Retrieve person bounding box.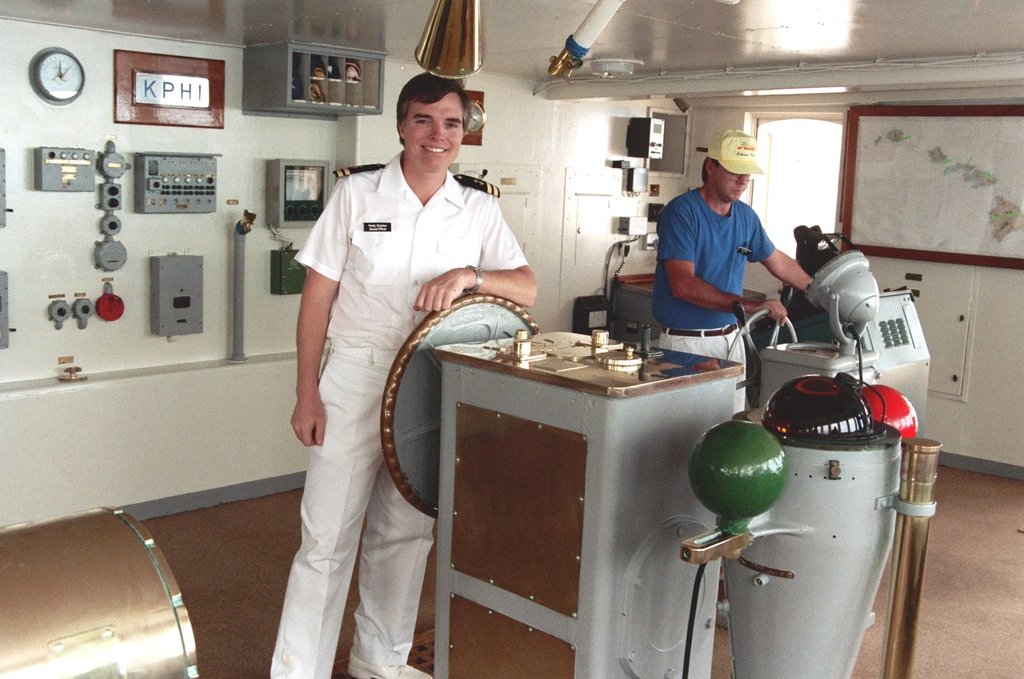
Bounding box: box(662, 126, 819, 420).
